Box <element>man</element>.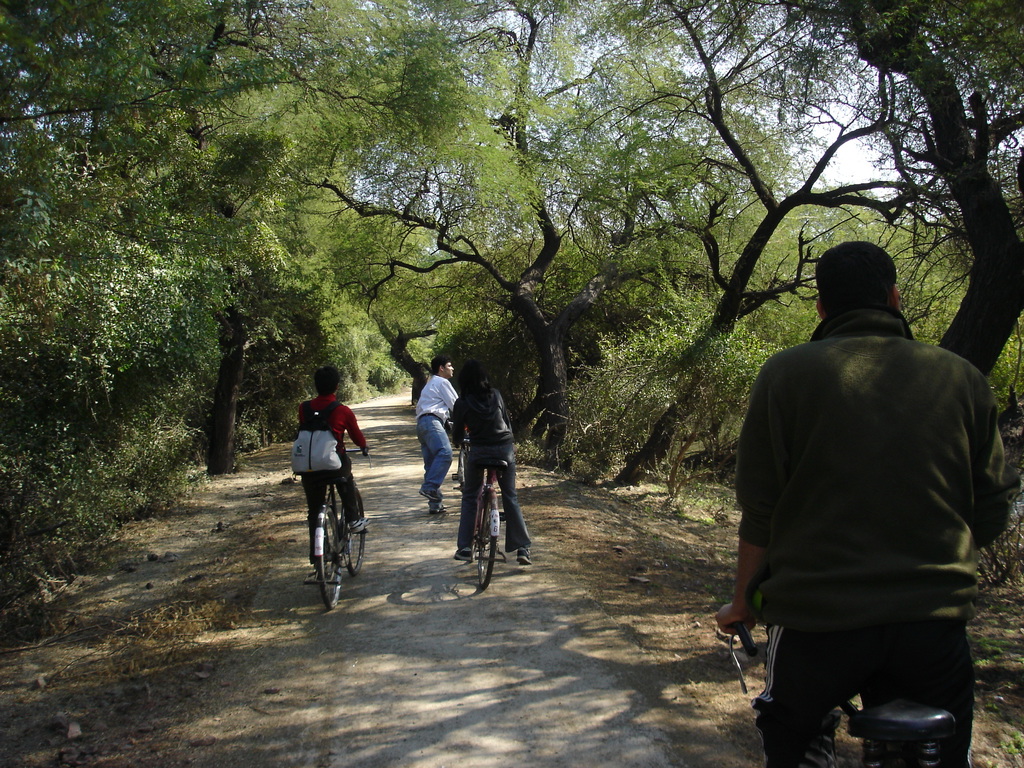
box(413, 357, 464, 516).
